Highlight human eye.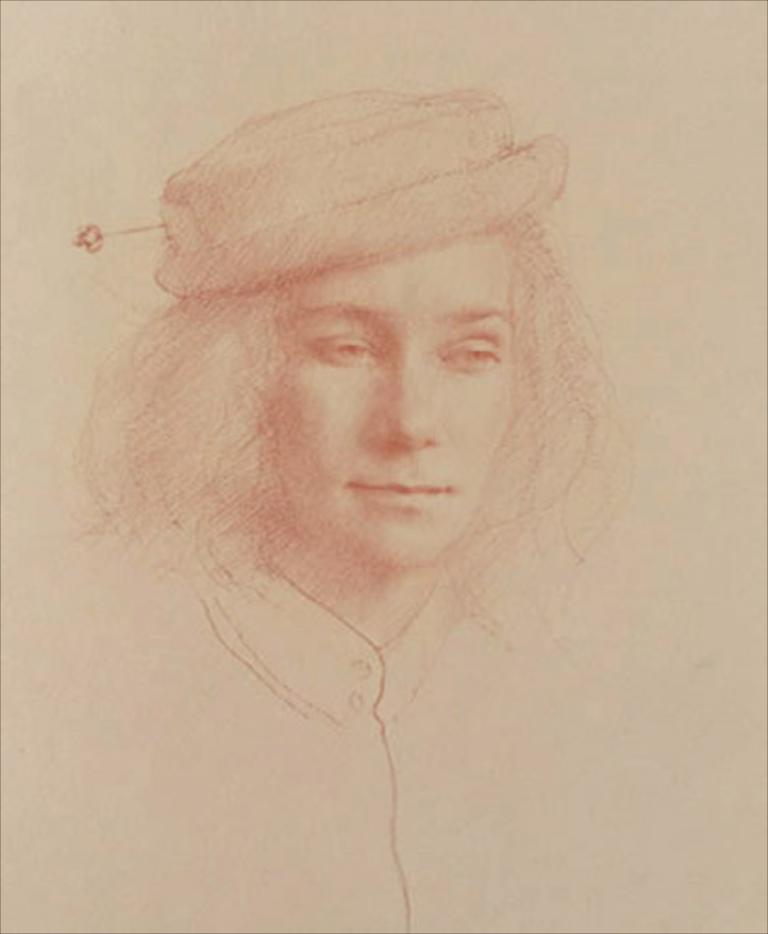
Highlighted region: box=[428, 333, 505, 375].
